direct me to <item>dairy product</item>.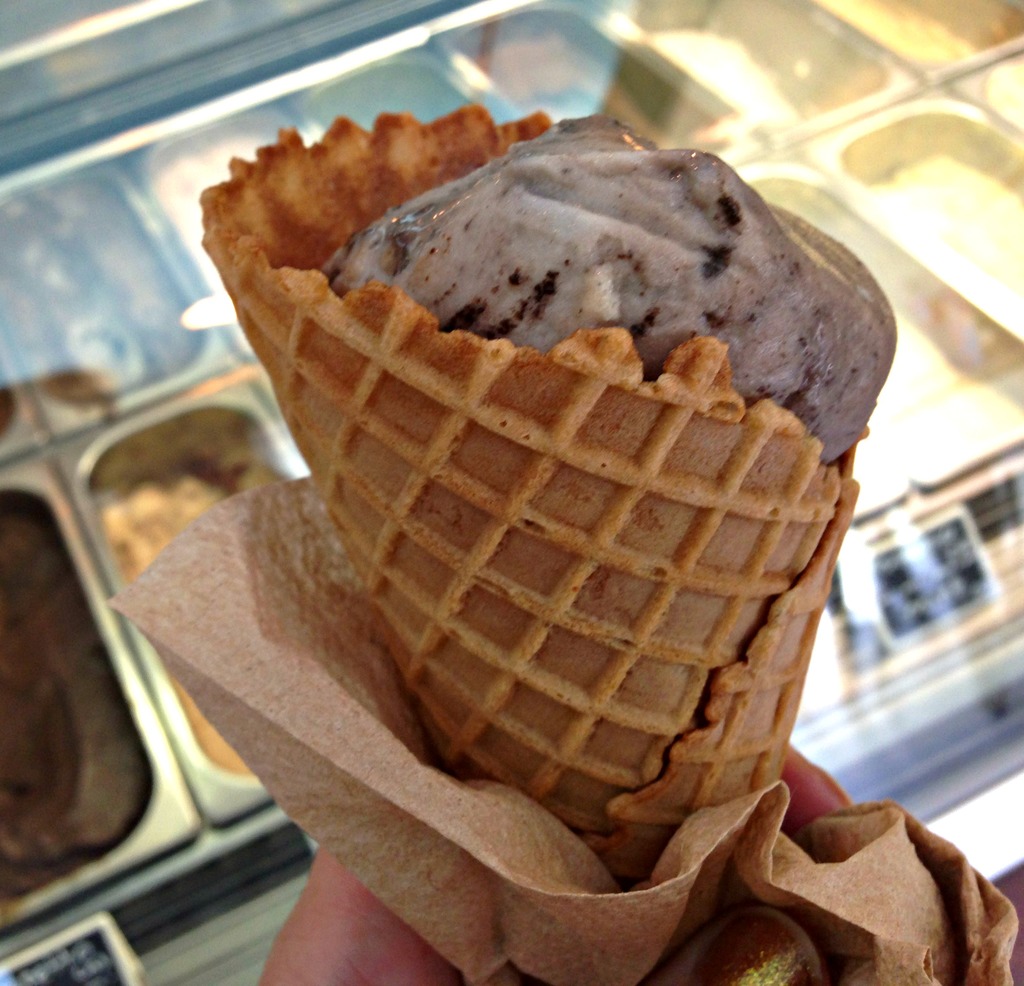
Direction: left=836, top=0, right=1005, bottom=78.
